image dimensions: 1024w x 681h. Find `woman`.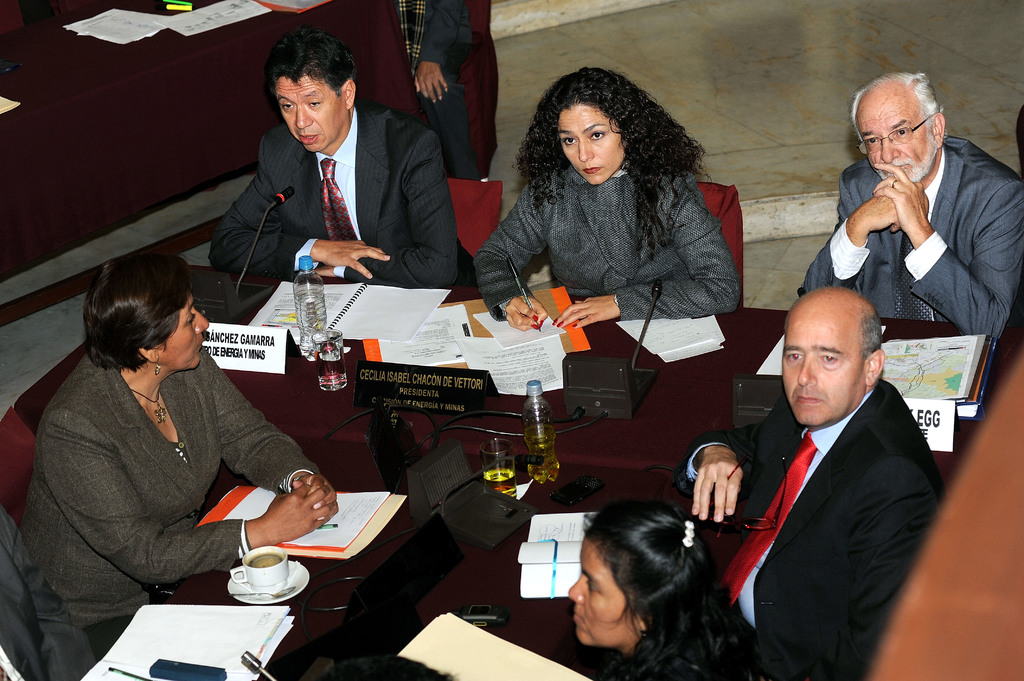
x1=39, y1=239, x2=276, y2=680.
